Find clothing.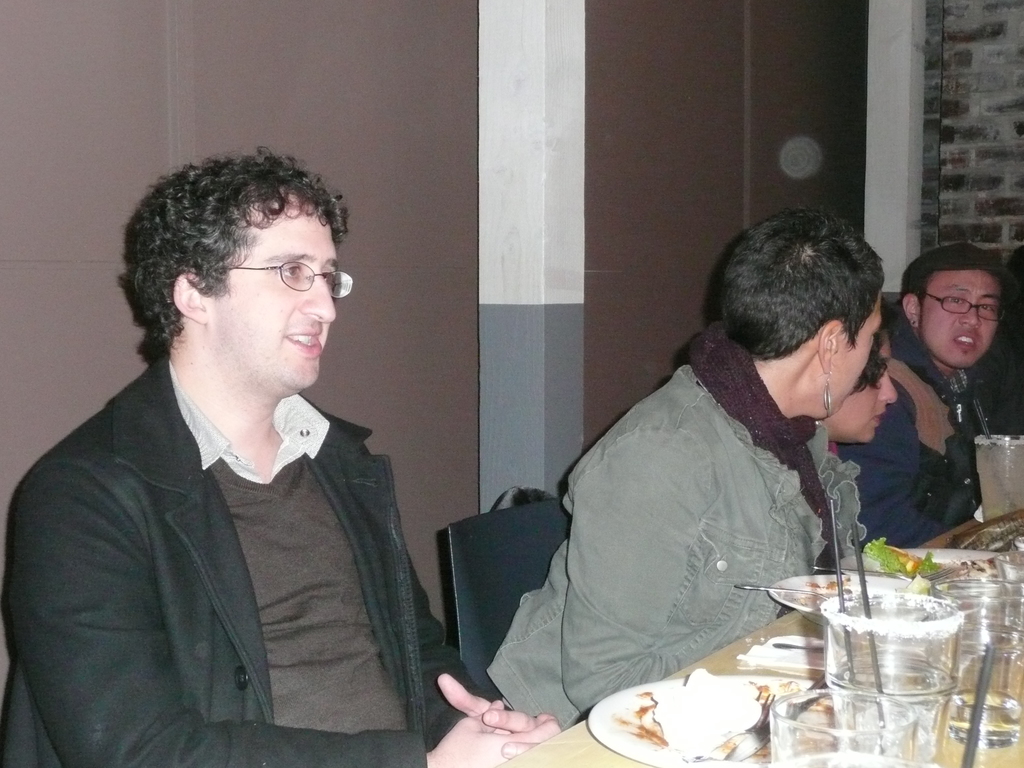
(left=844, top=305, right=1004, bottom=557).
